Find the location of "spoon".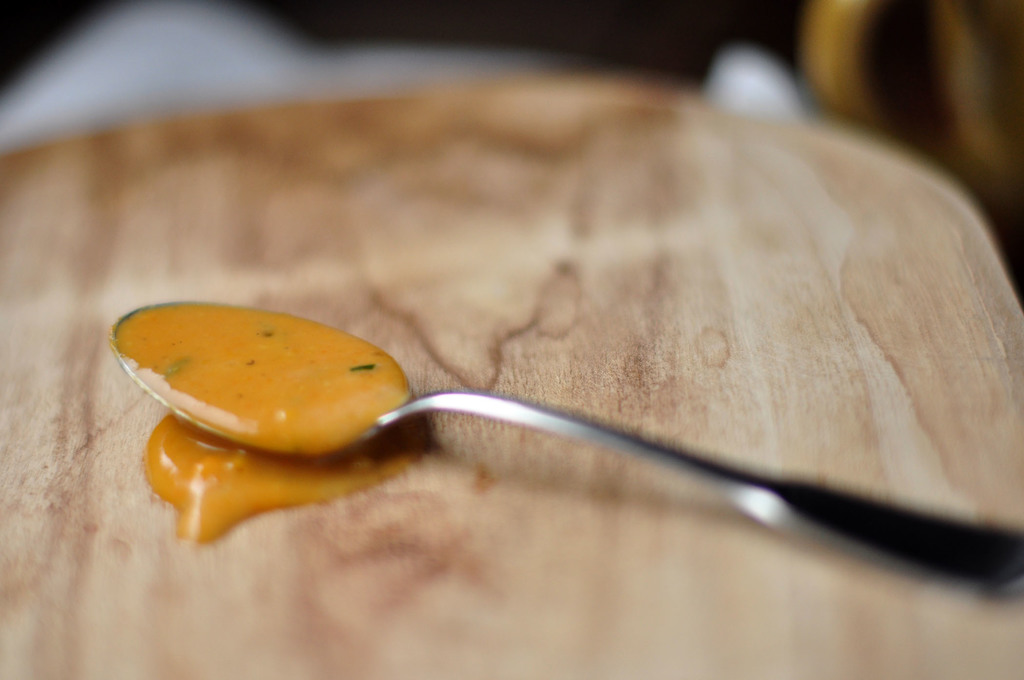
Location: <region>108, 298, 1023, 587</region>.
